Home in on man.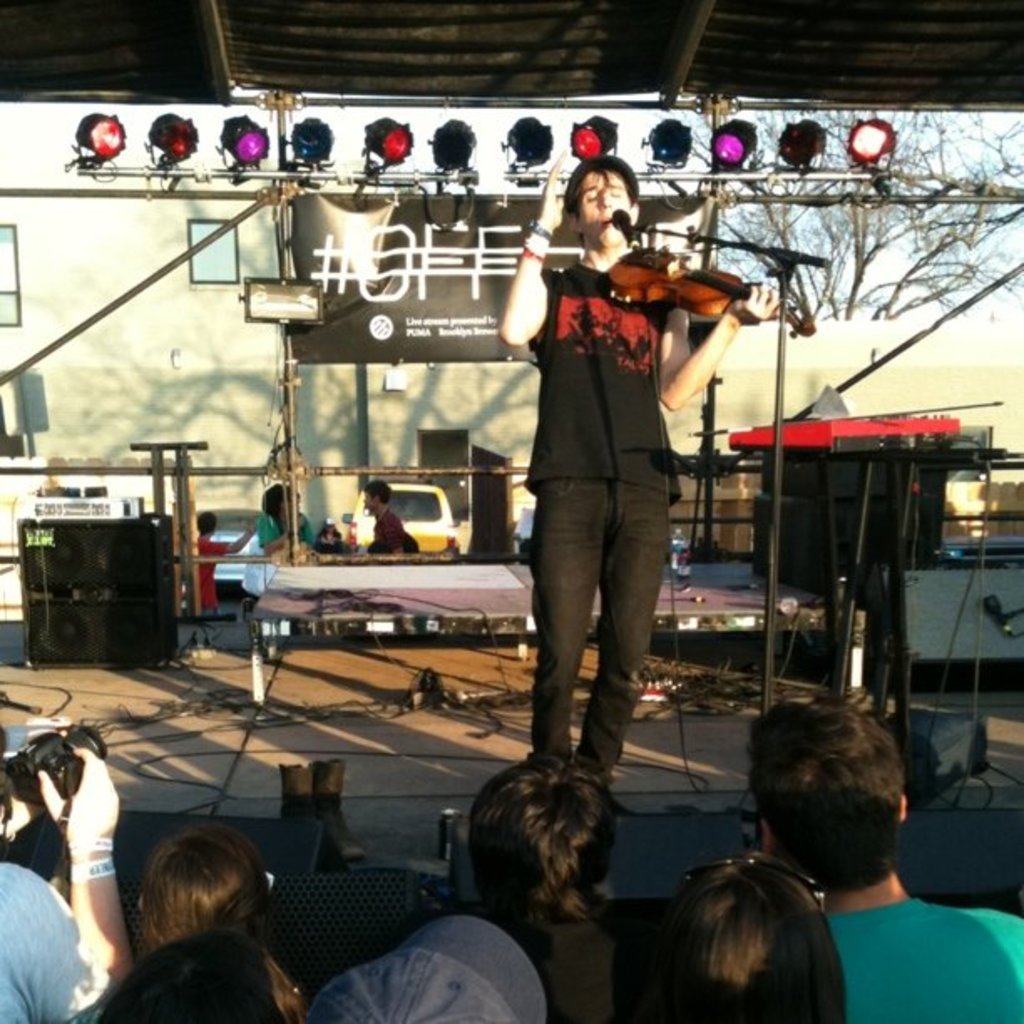
Homed in at bbox(487, 166, 719, 845).
